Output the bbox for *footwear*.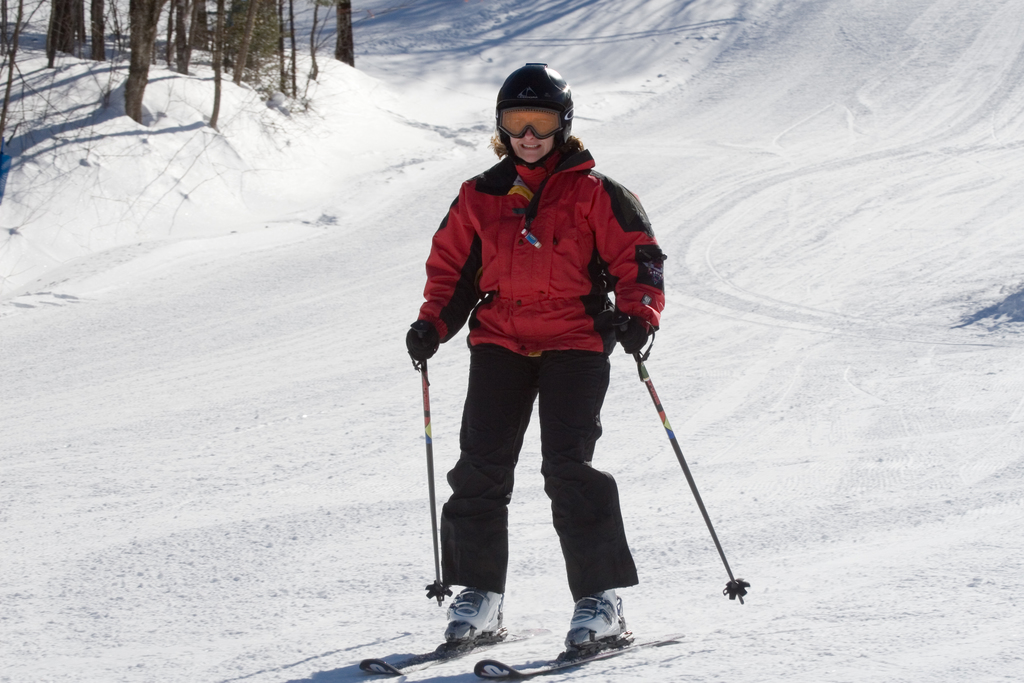
locate(561, 602, 632, 662).
